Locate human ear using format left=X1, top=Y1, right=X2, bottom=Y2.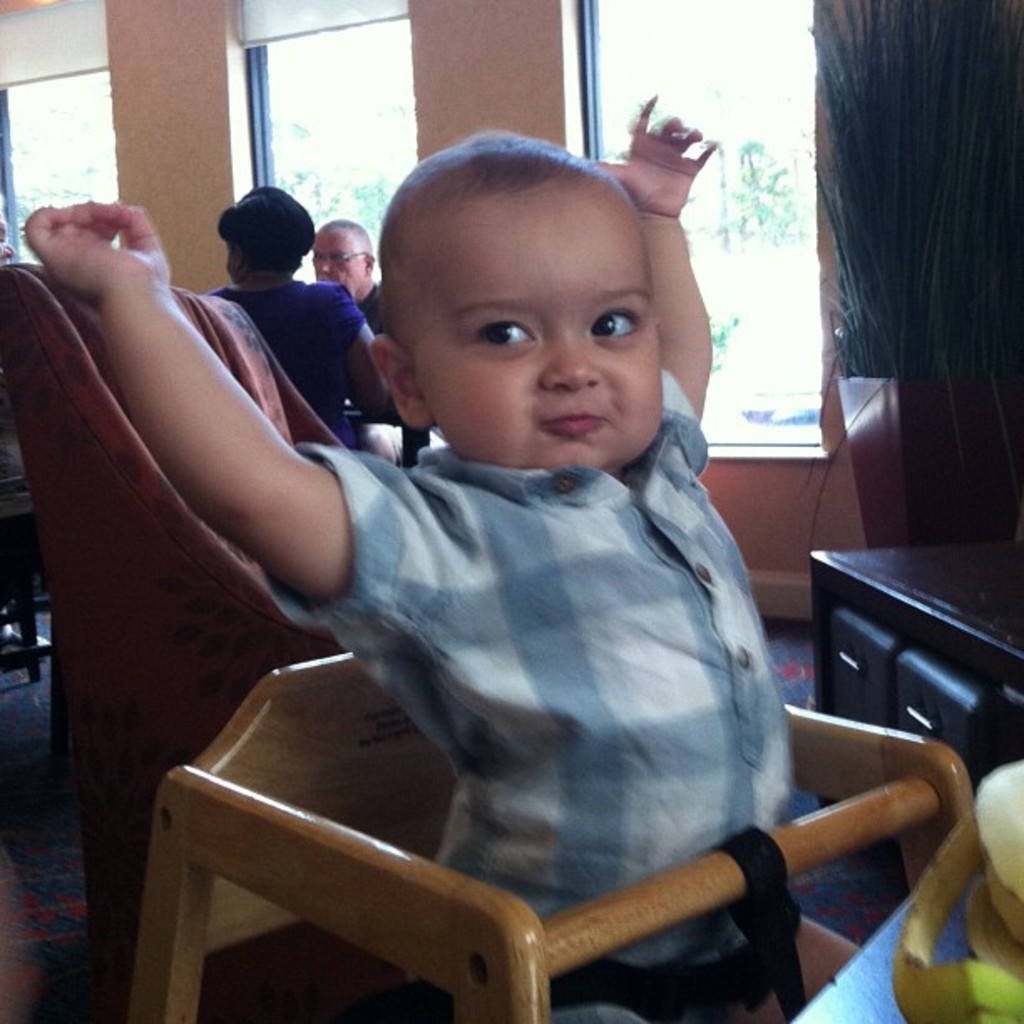
left=368, top=330, right=438, bottom=428.
